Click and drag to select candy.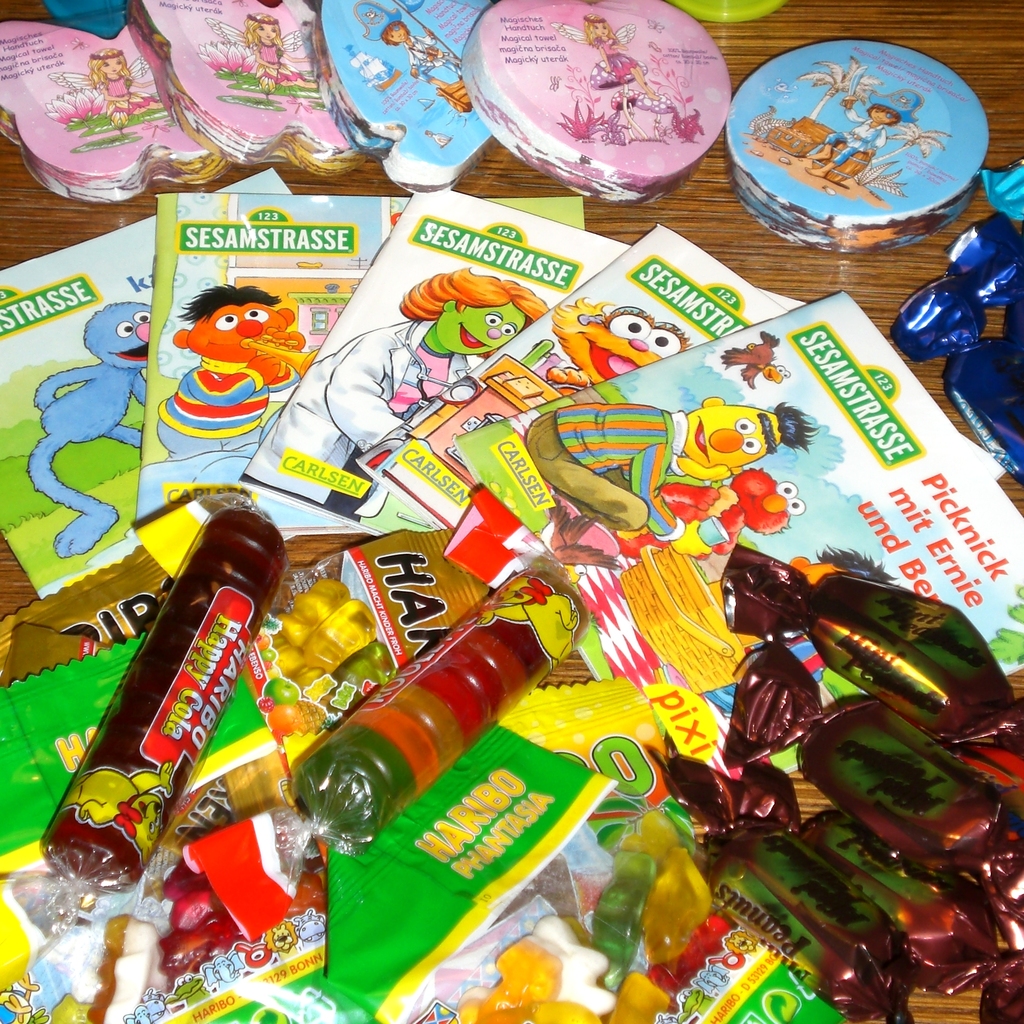
Selection: select_region(44, 503, 289, 899).
